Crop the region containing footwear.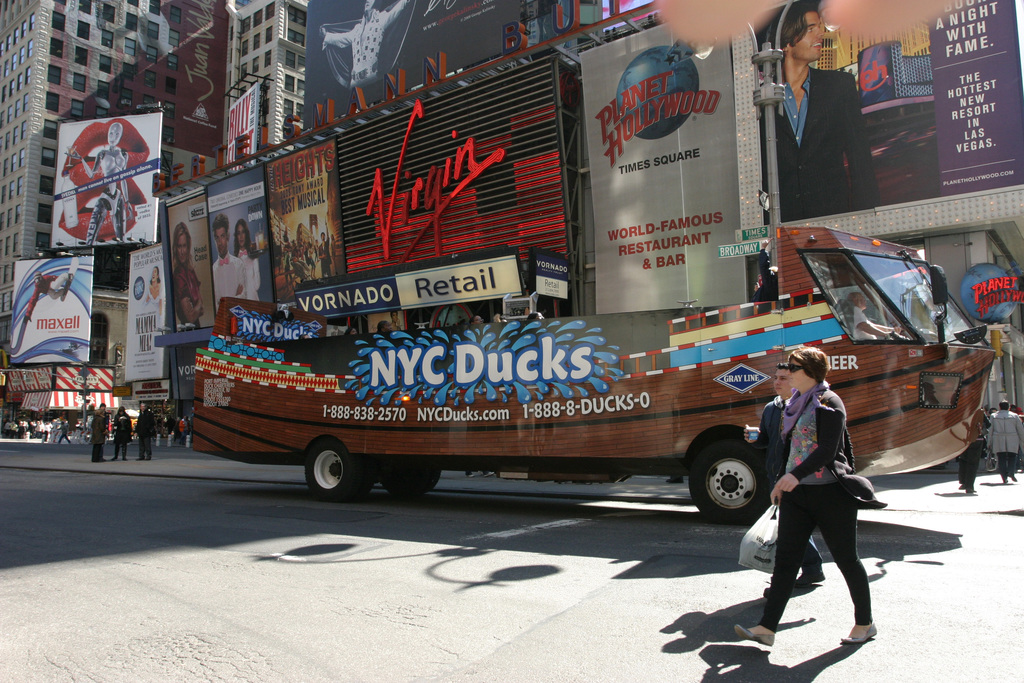
Crop region: locate(668, 475, 685, 482).
